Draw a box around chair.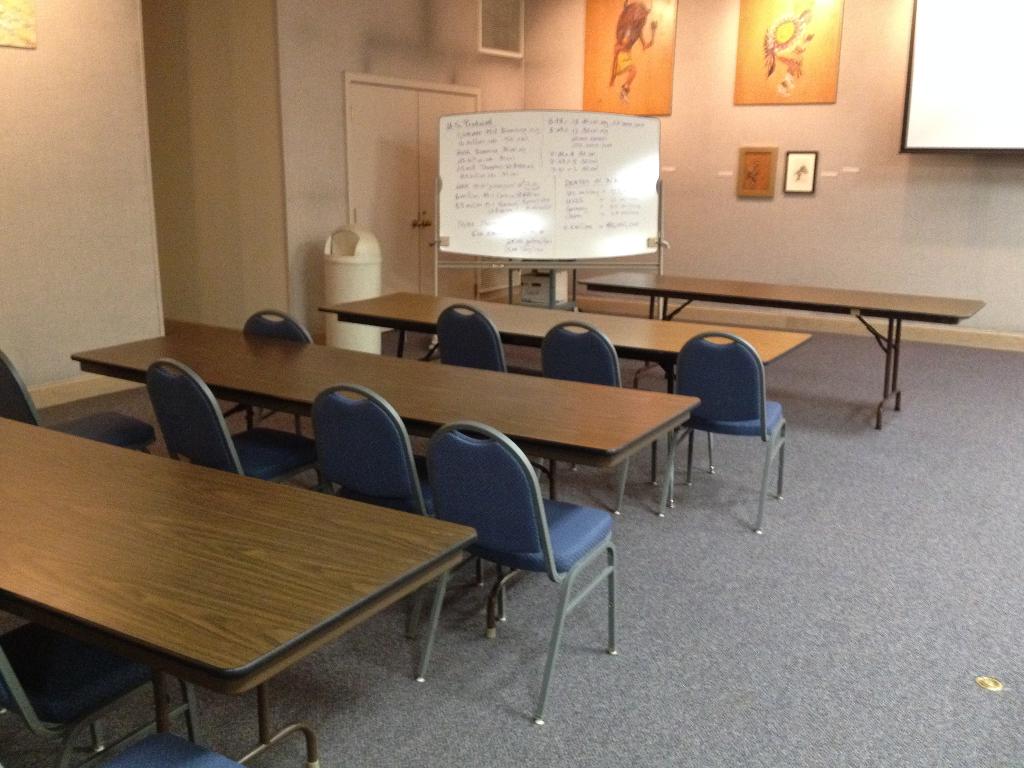
0,623,204,767.
